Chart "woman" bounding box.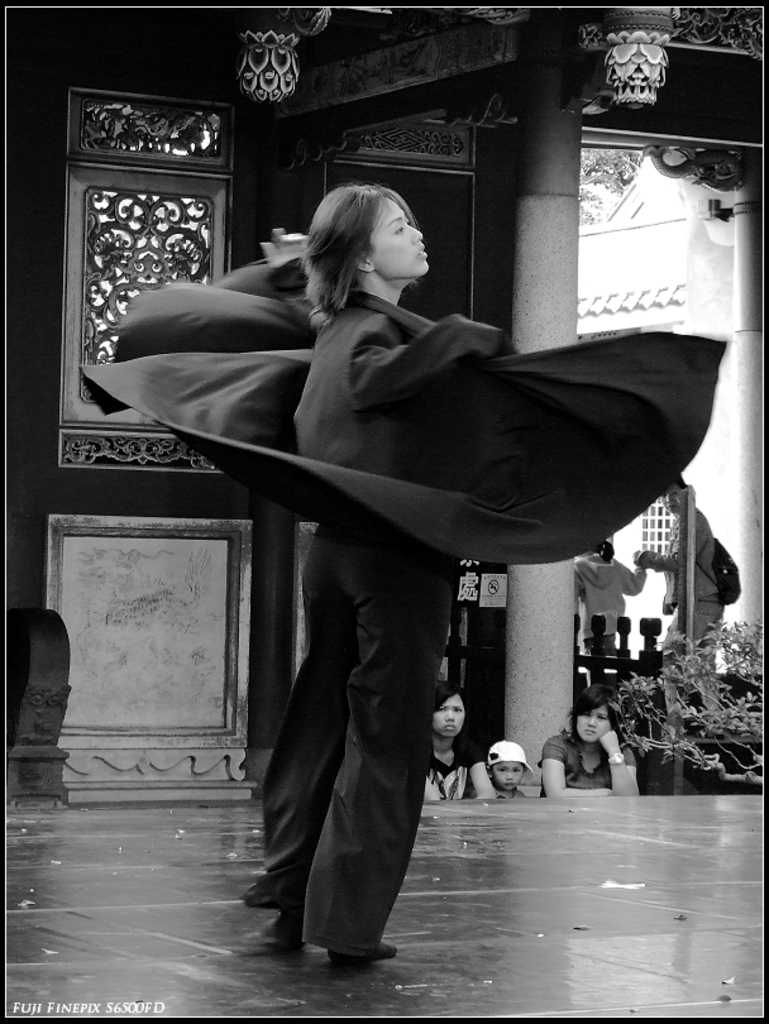
Charted: left=536, top=683, right=641, bottom=793.
